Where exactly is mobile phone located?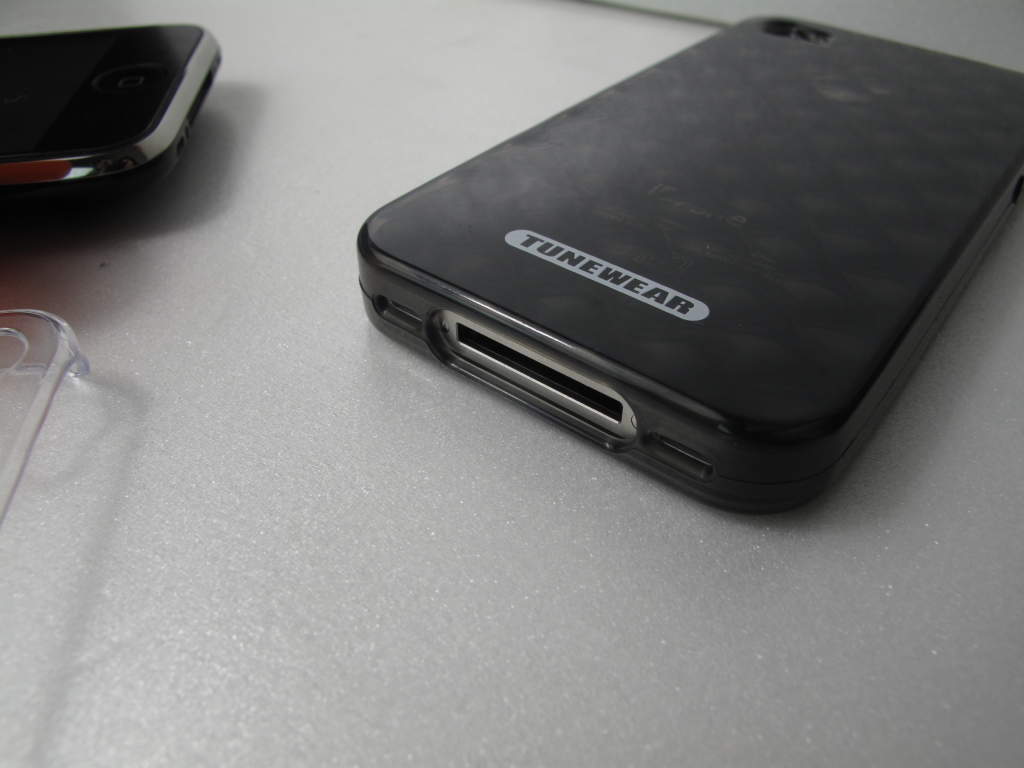
Its bounding box is bbox(337, 9, 1023, 498).
